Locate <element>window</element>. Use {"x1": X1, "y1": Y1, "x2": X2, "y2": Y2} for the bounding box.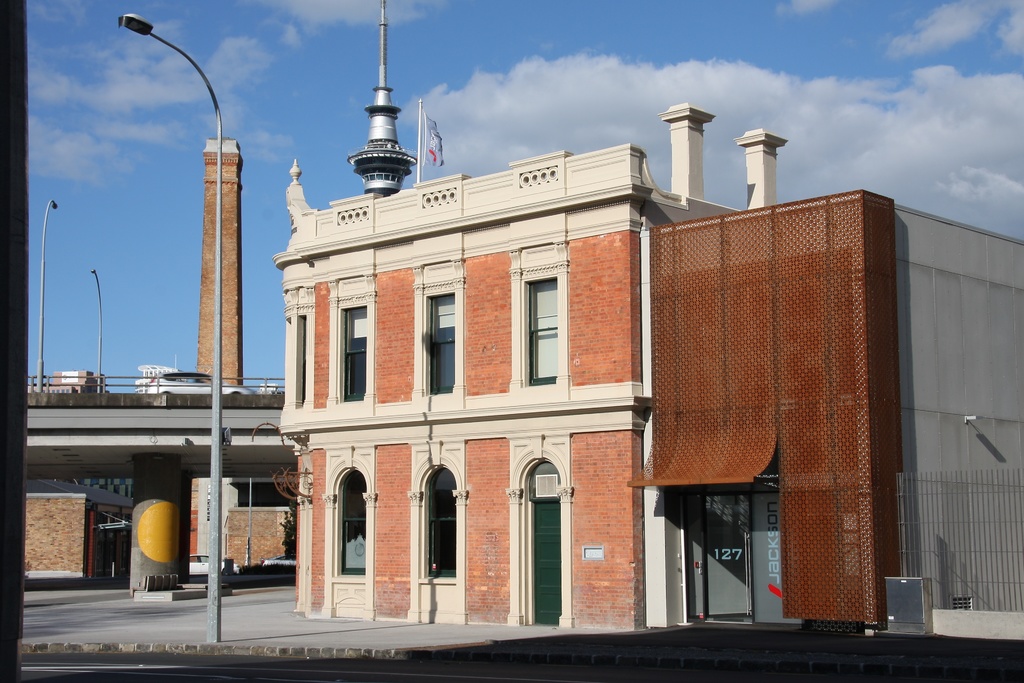
{"x1": 421, "y1": 286, "x2": 459, "y2": 399}.
